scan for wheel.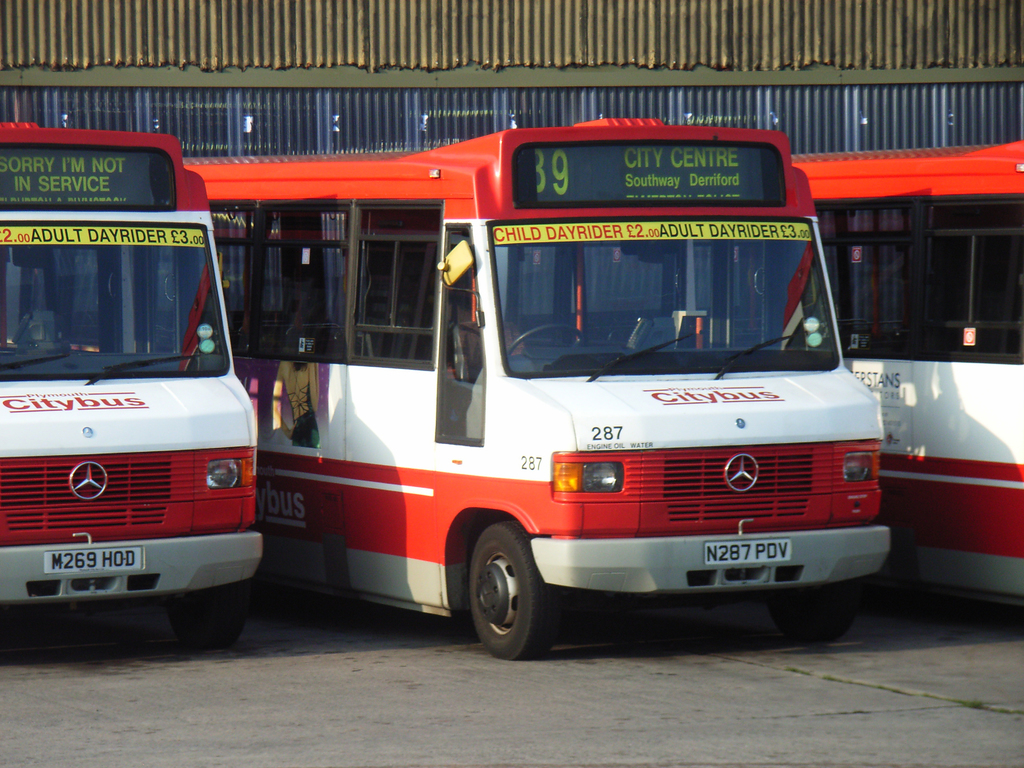
Scan result: [left=763, top=579, right=862, bottom=642].
